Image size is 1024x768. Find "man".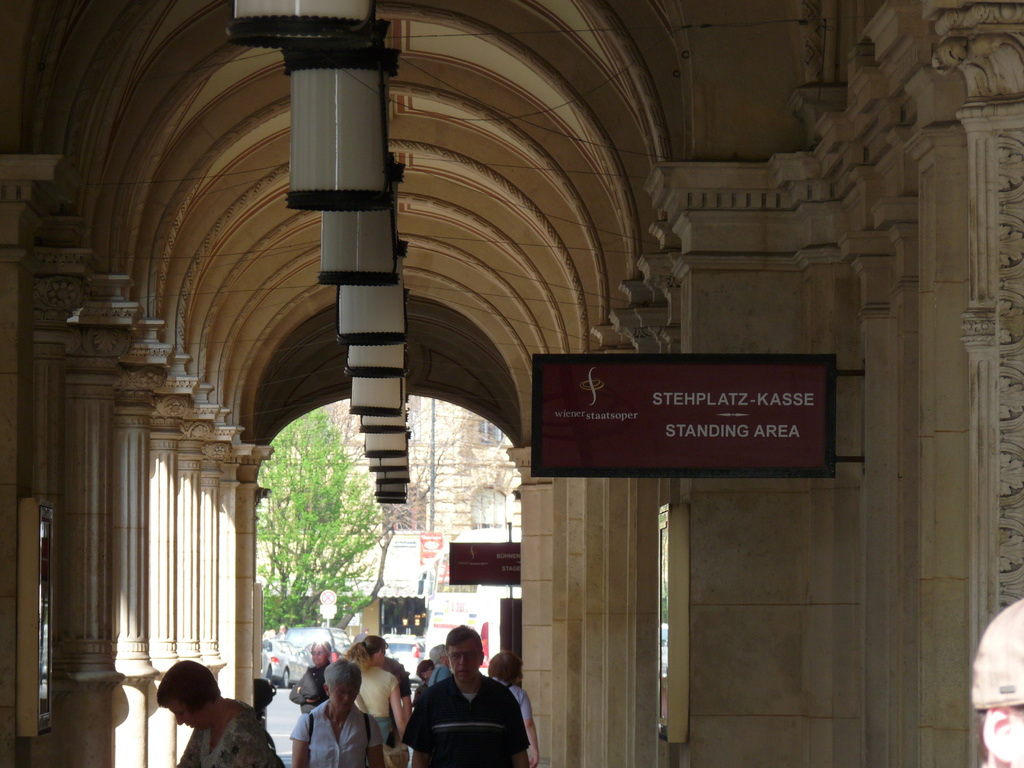
locate(390, 636, 524, 765).
